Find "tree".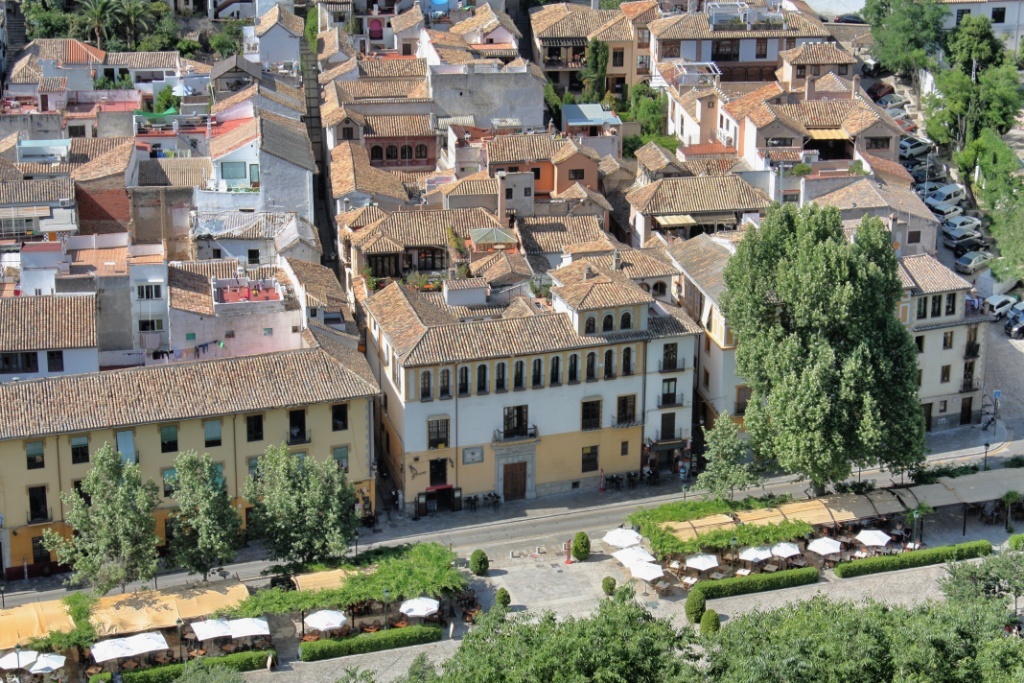
<region>998, 489, 1023, 532</region>.
